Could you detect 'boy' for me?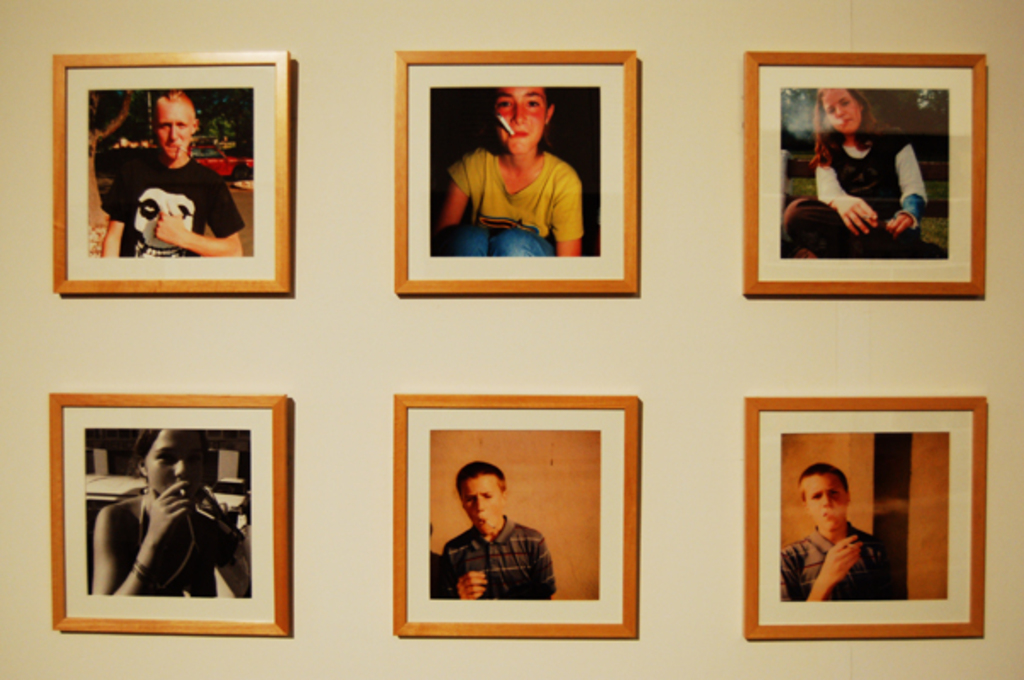
Detection result: 427, 459, 561, 597.
